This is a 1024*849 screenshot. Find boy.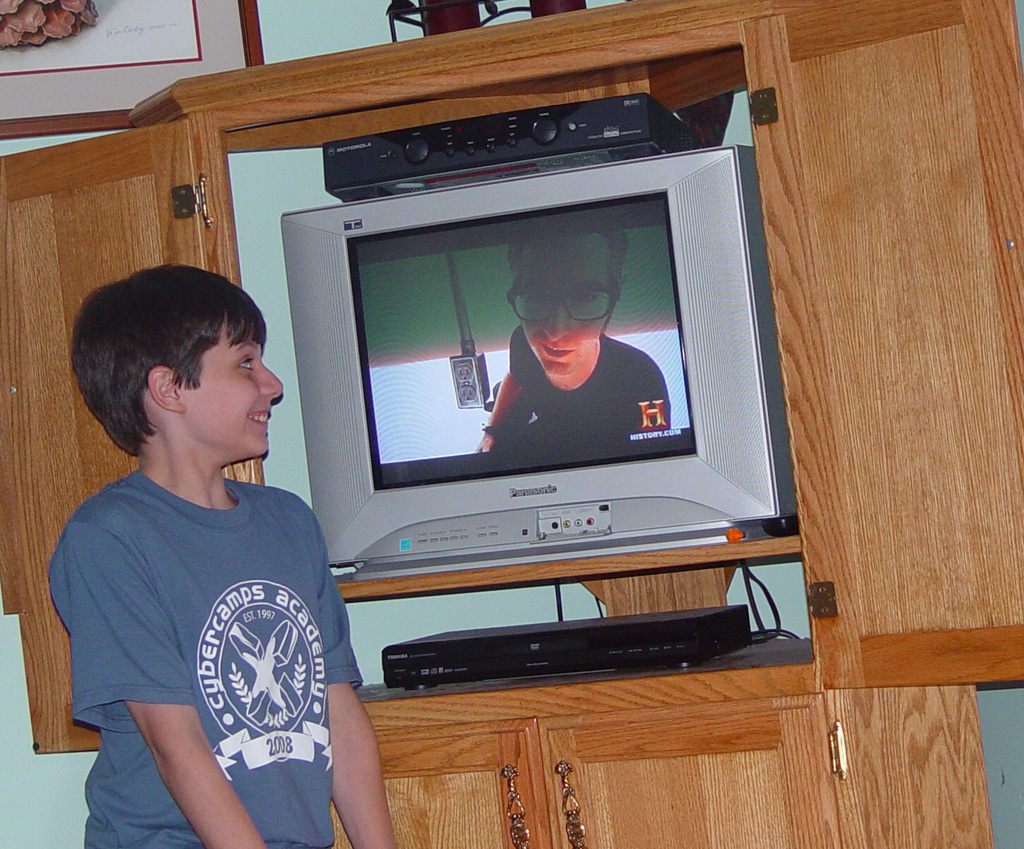
Bounding box: region(23, 255, 359, 839).
